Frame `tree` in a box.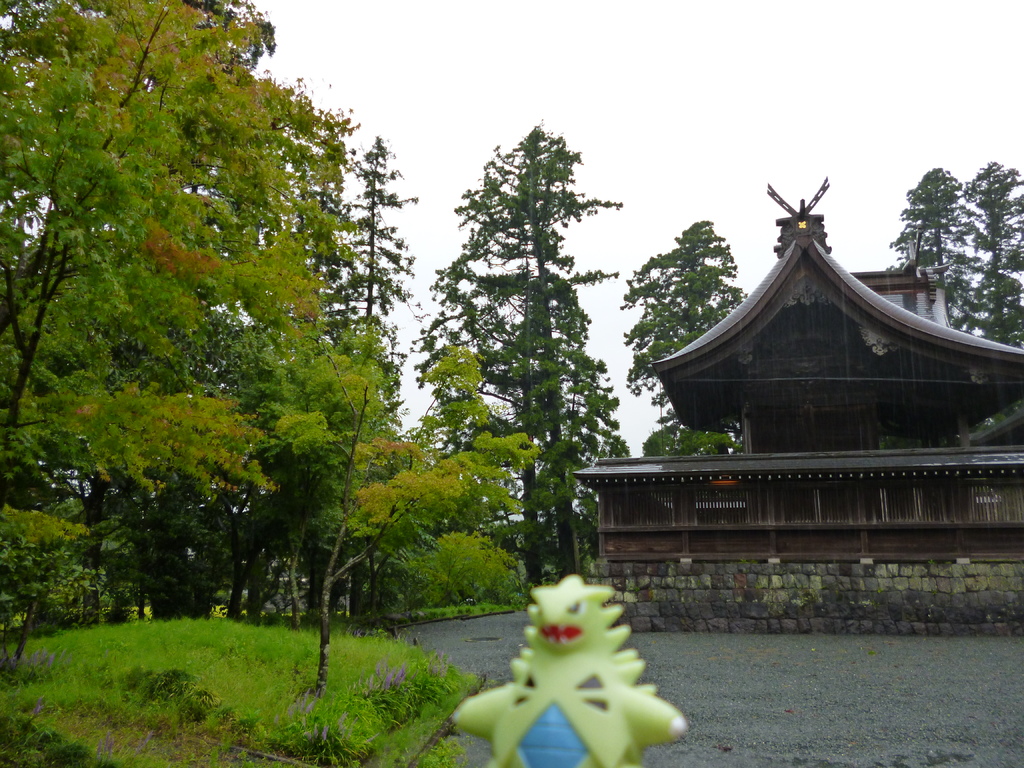
select_region(335, 138, 423, 431).
